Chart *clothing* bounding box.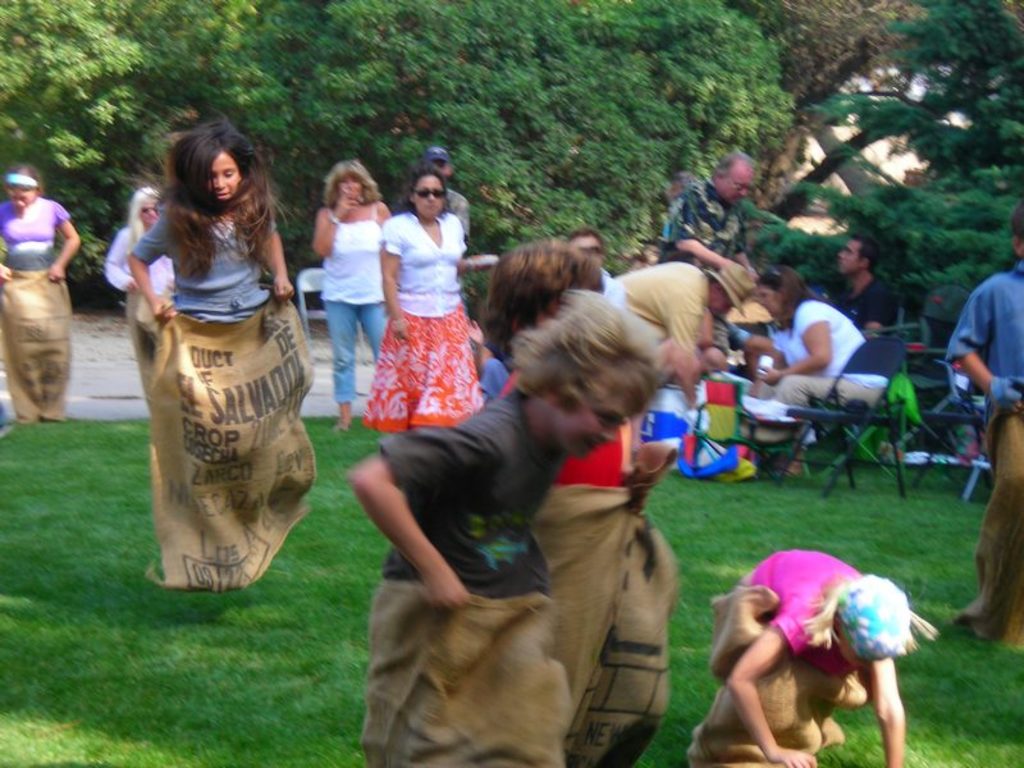
Charted: (842,276,897,328).
